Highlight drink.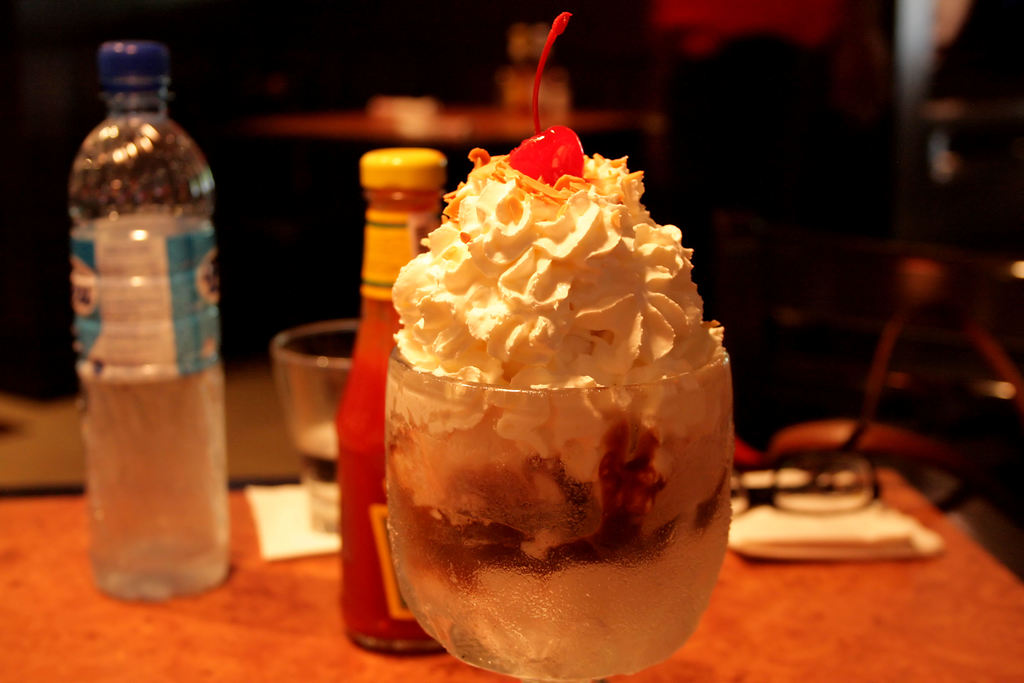
Highlighted region: BBox(83, 377, 219, 599).
